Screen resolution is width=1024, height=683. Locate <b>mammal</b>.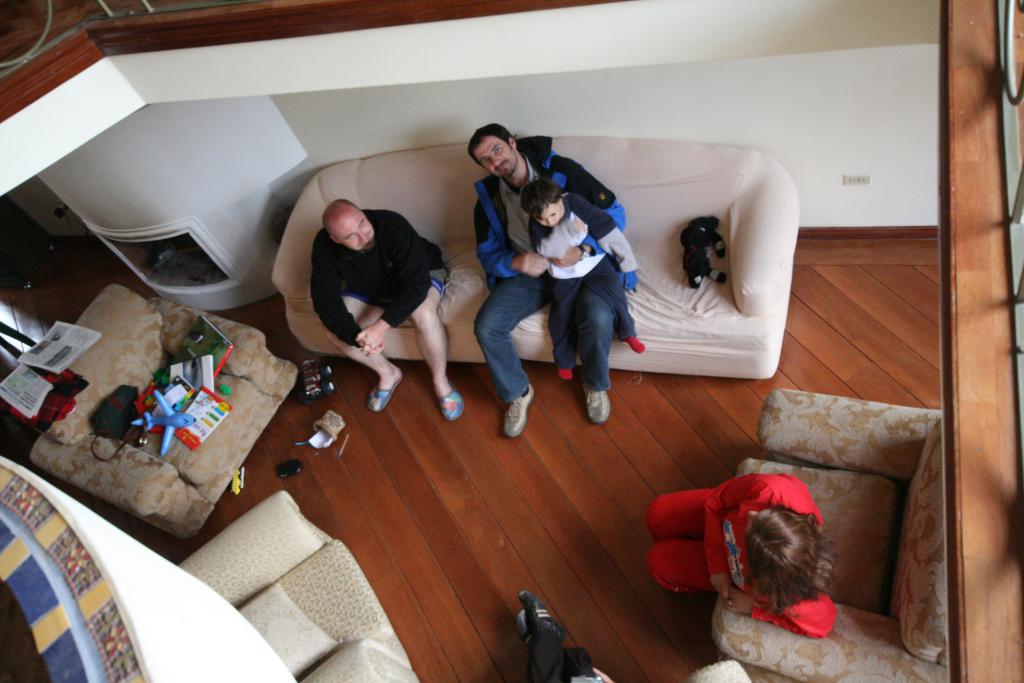
Rect(471, 116, 630, 438).
